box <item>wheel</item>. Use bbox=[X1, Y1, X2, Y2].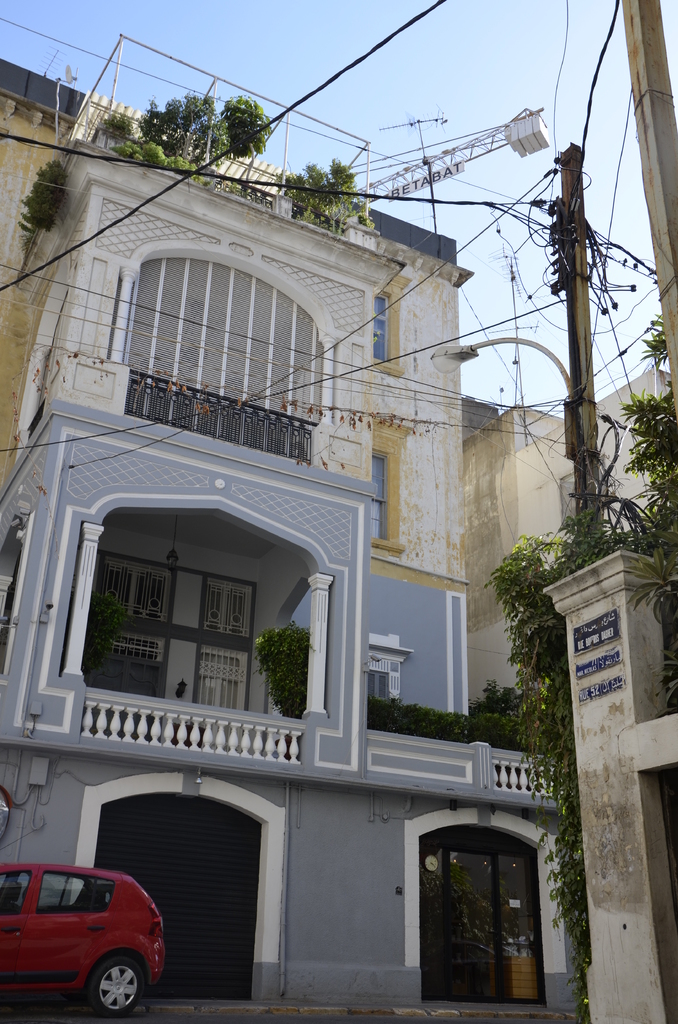
bbox=[90, 951, 137, 1012].
